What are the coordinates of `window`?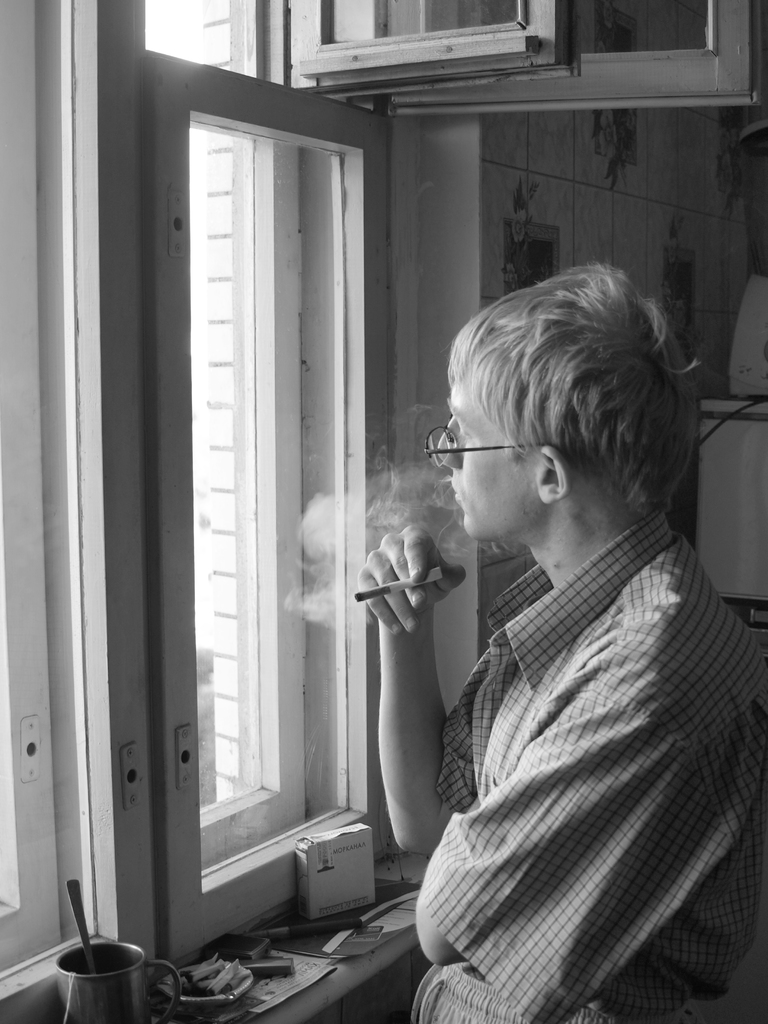
<bbox>0, 0, 767, 1023</bbox>.
